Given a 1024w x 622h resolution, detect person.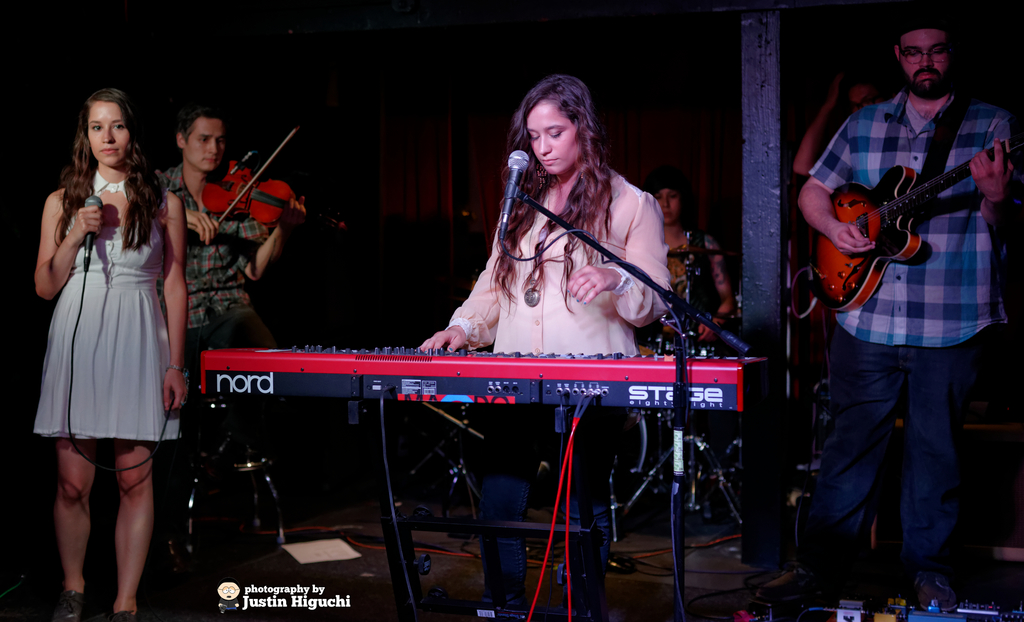
bbox=[152, 103, 308, 621].
